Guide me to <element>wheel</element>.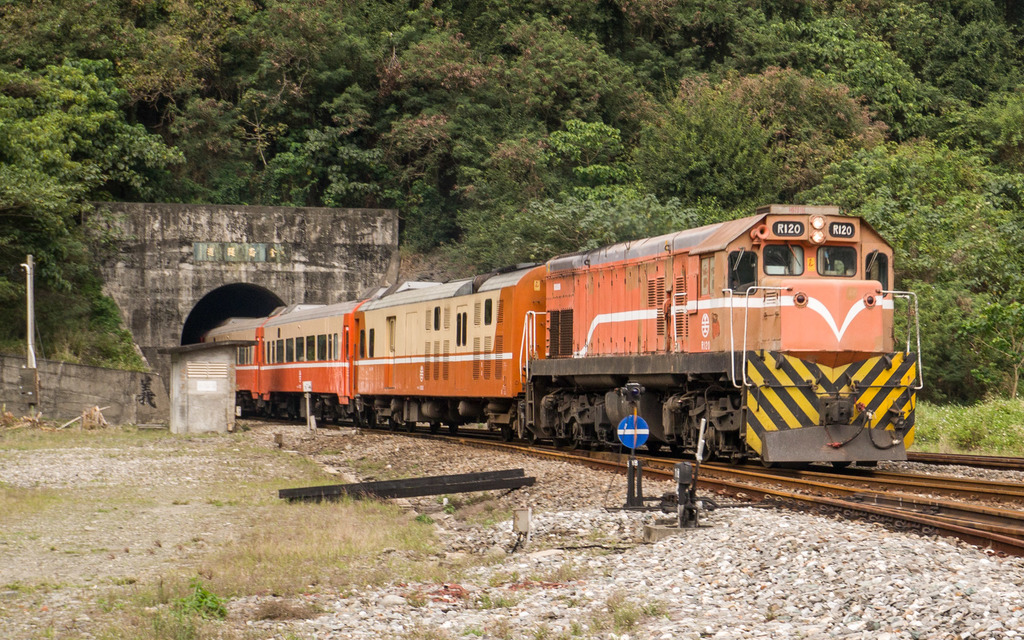
Guidance: select_region(387, 417, 397, 431).
